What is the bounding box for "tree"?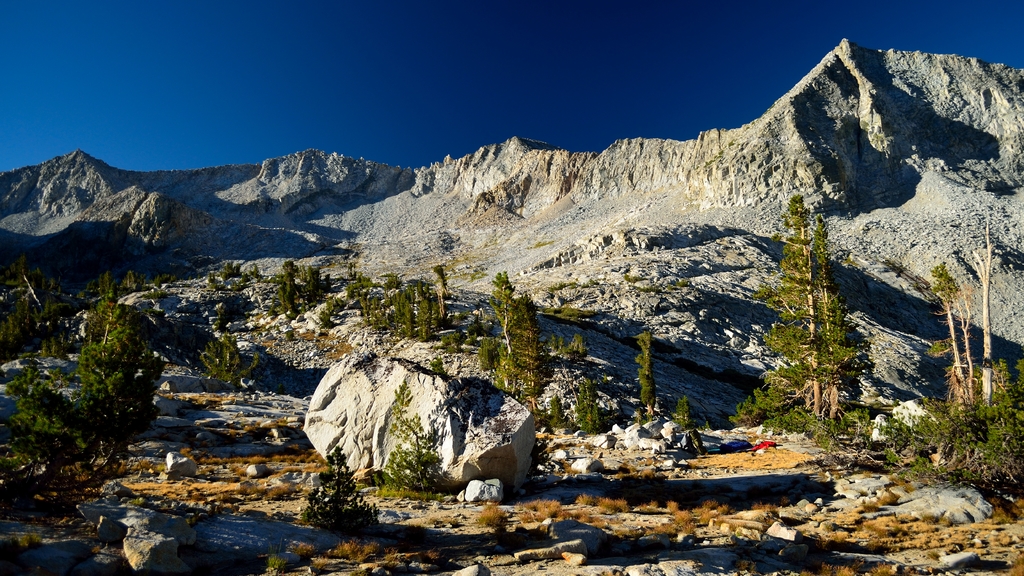
{"left": 419, "top": 296, "right": 436, "bottom": 334}.
